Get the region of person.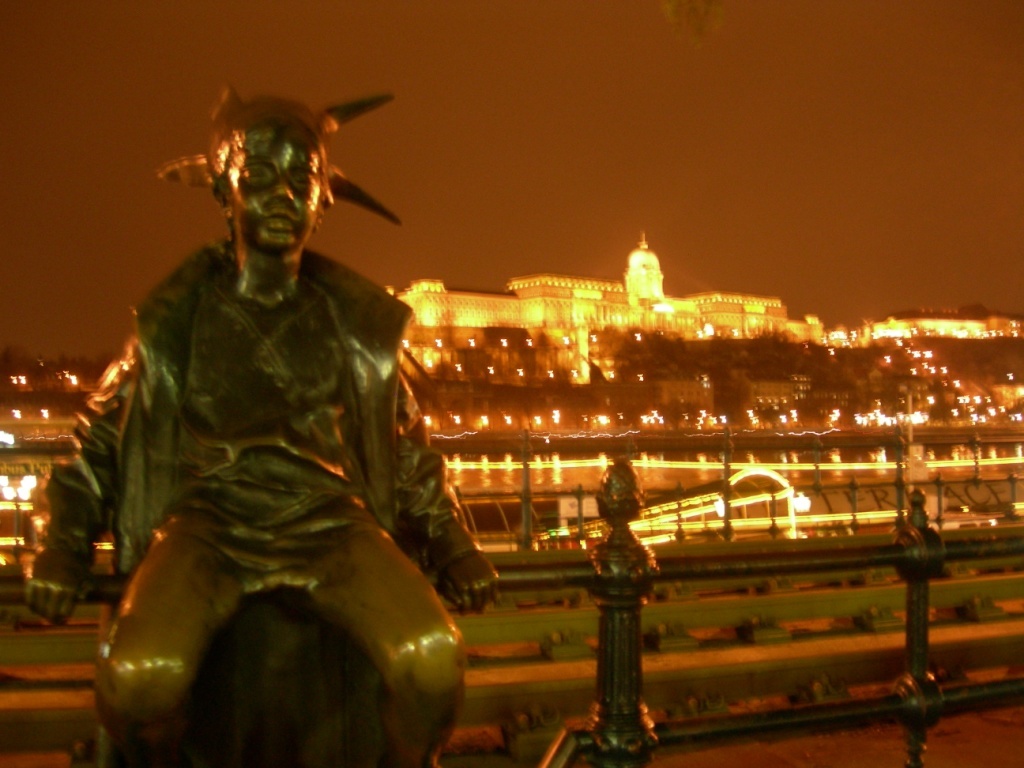
84,74,452,767.
